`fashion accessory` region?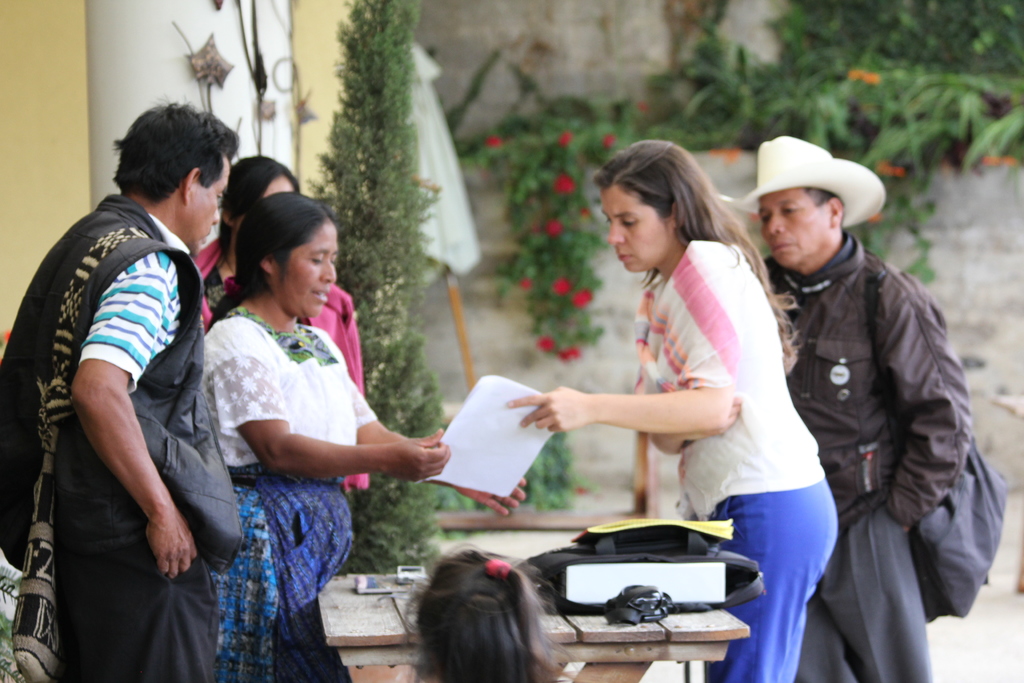
635 238 783 398
